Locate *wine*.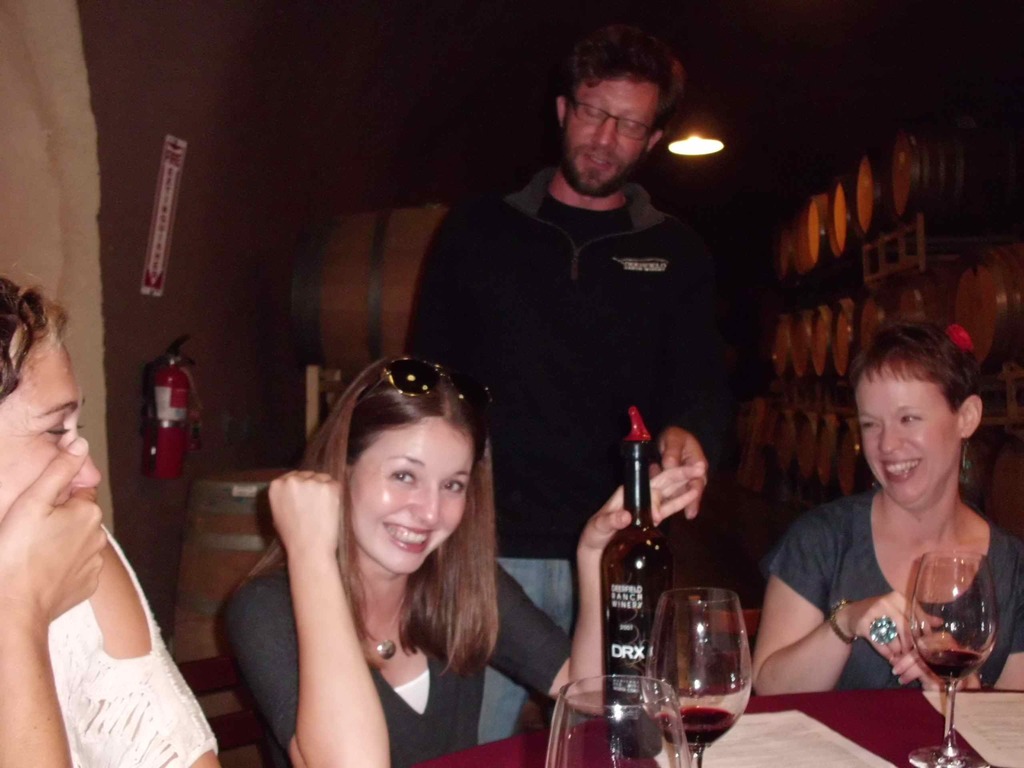
Bounding box: 602, 405, 694, 762.
